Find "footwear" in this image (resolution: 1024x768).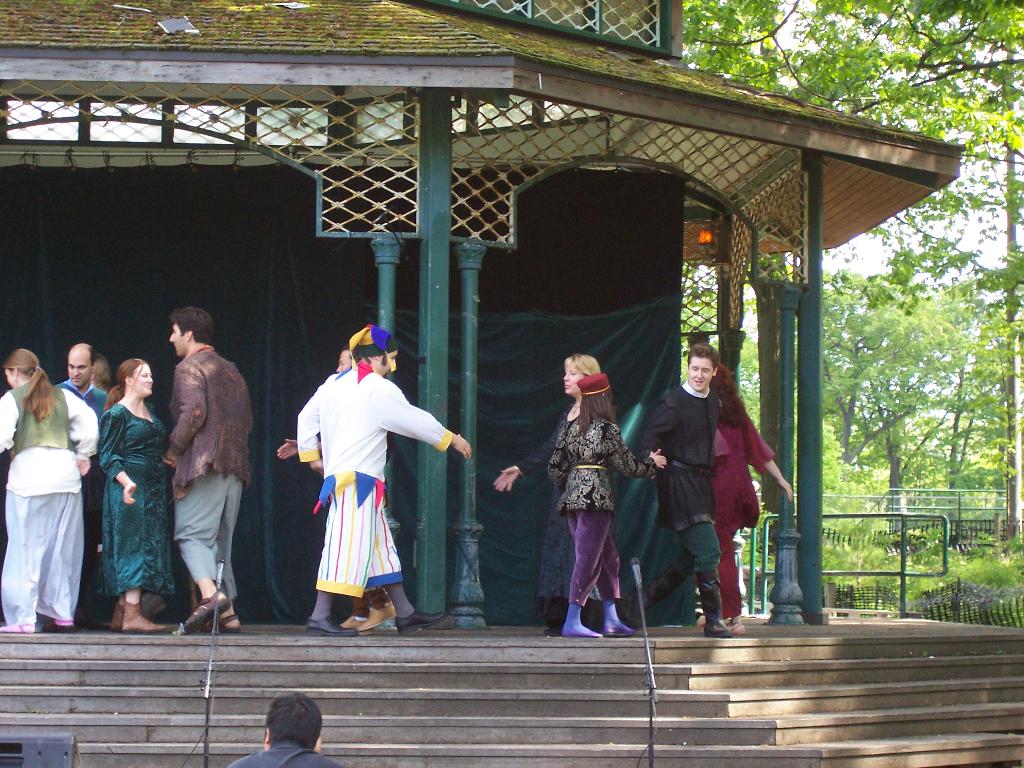
0,623,36,637.
